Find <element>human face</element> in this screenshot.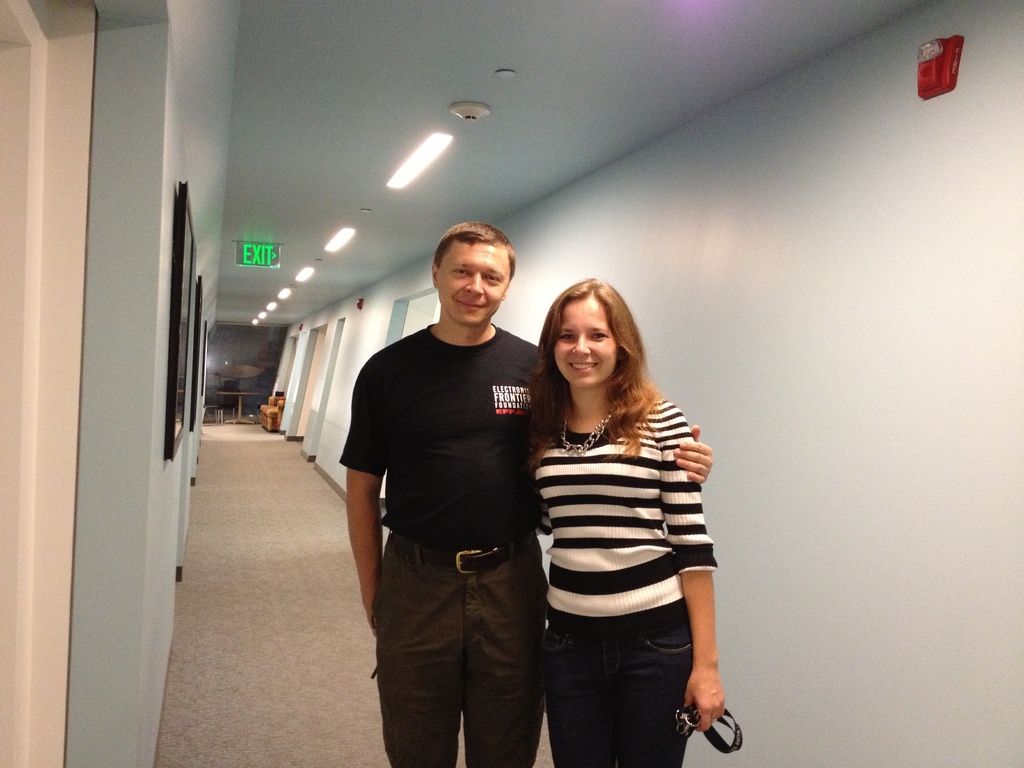
The bounding box for <element>human face</element> is {"left": 434, "top": 238, "right": 515, "bottom": 326}.
